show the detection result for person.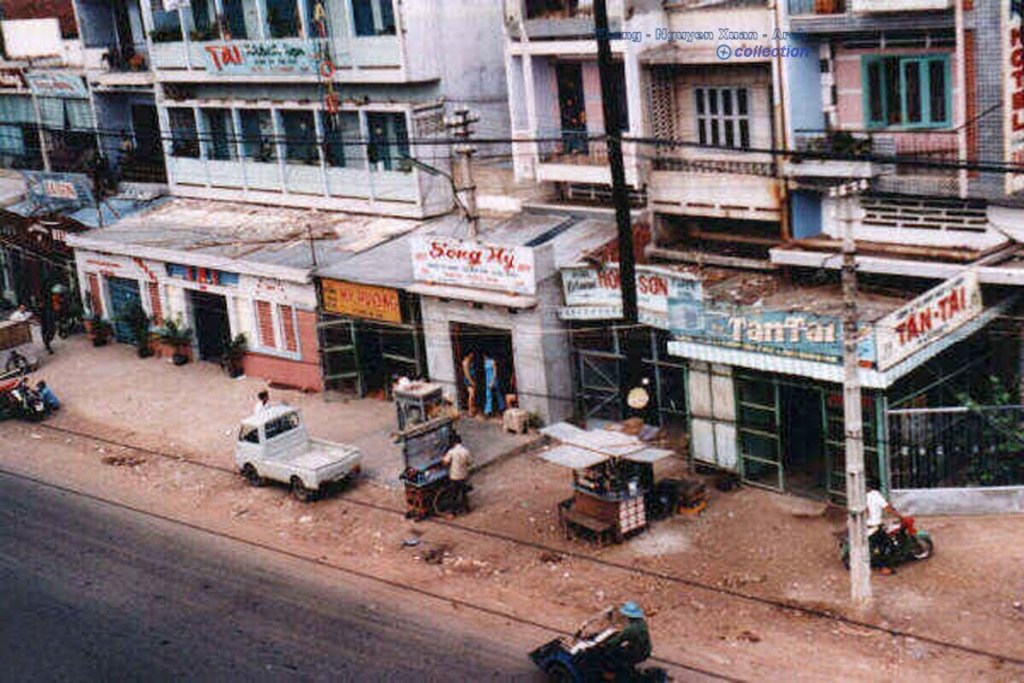
x1=868, y1=478, x2=907, y2=576.
